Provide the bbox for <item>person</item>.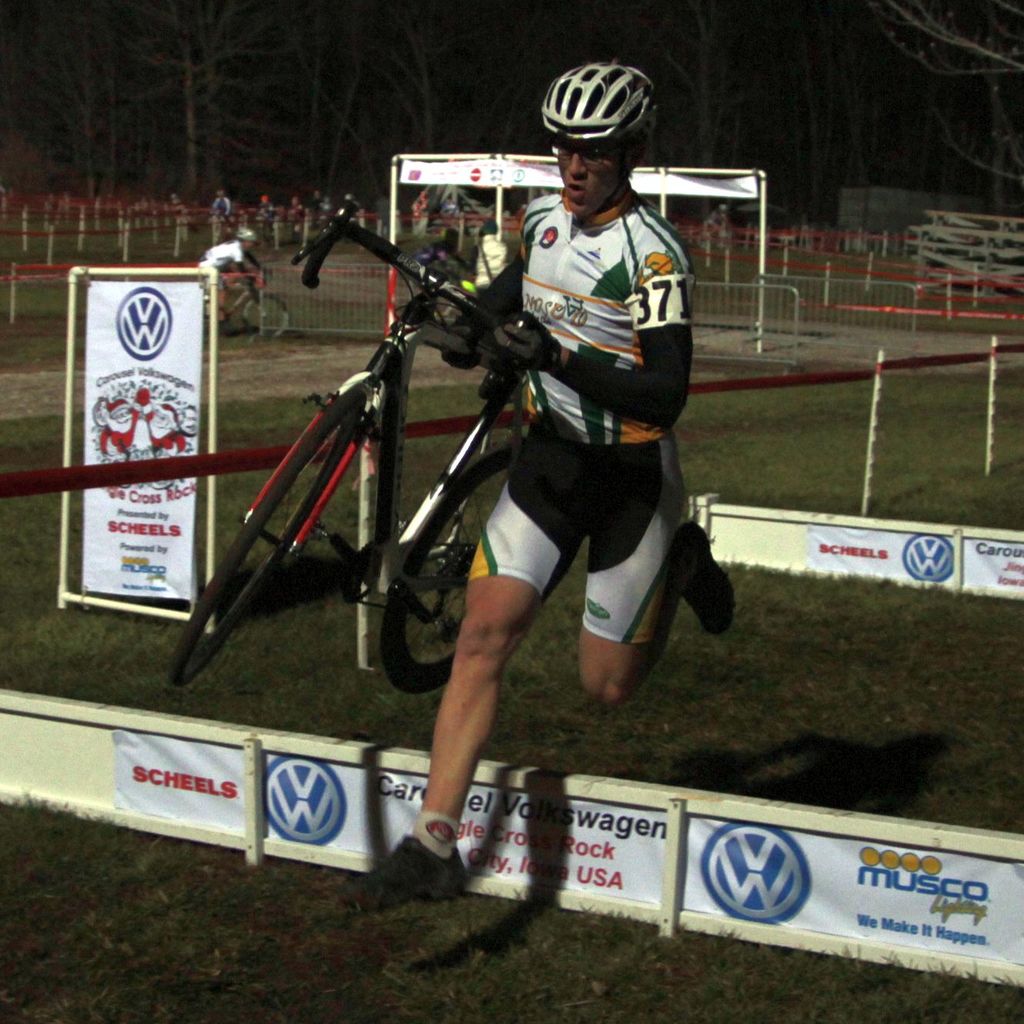
(360,56,749,909).
